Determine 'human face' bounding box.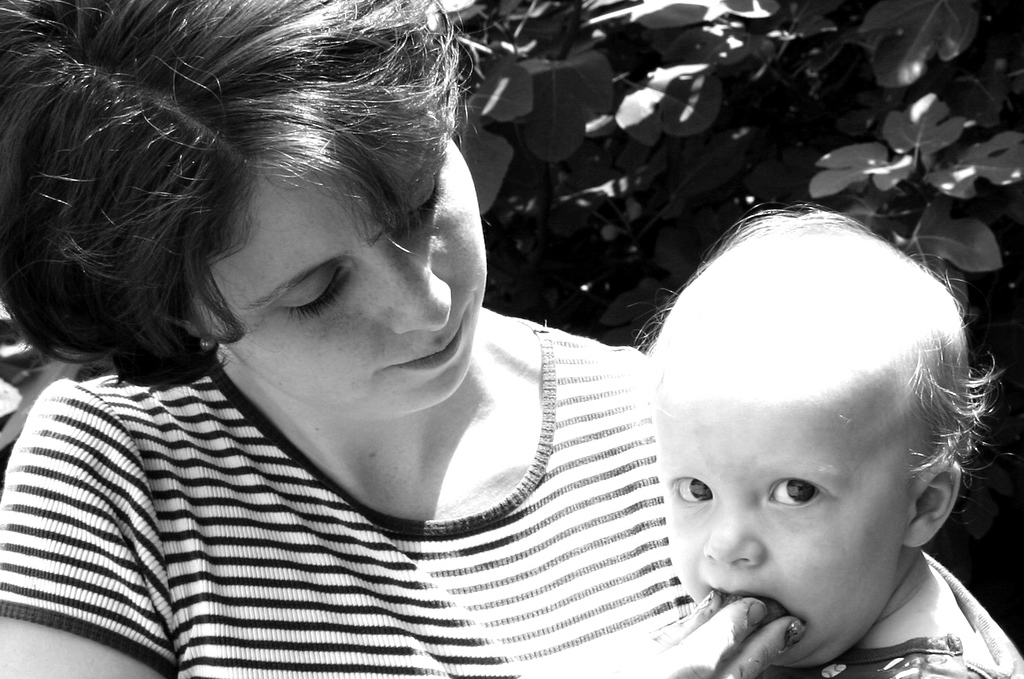
Determined: [x1=651, y1=397, x2=905, y2=667].
